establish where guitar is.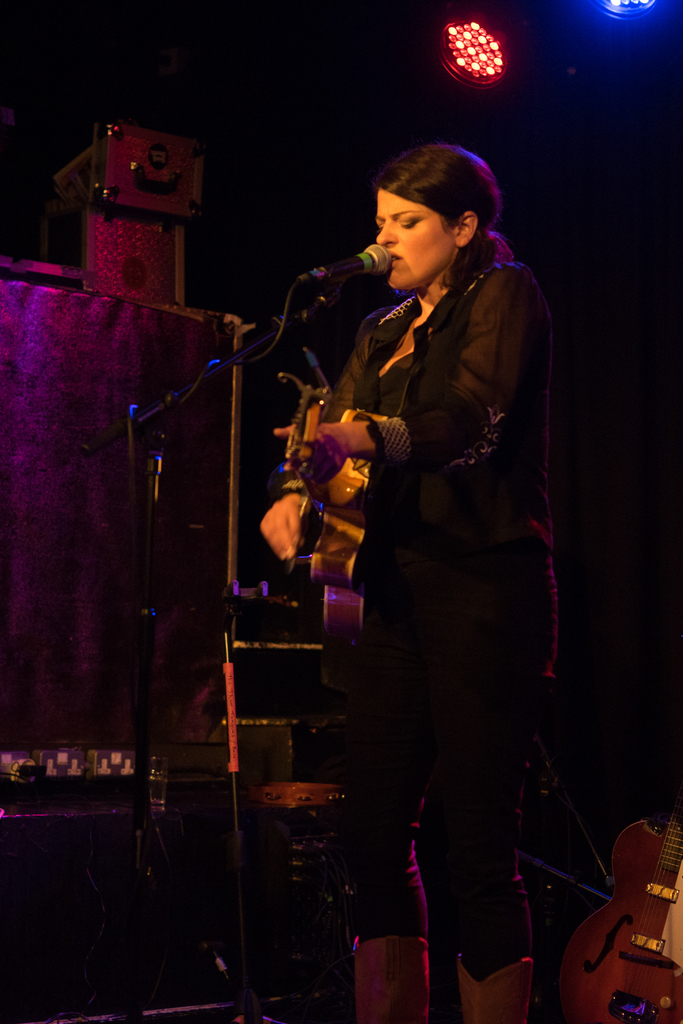
Established at [x1=269, y1=383, x2=379, y2=634].
